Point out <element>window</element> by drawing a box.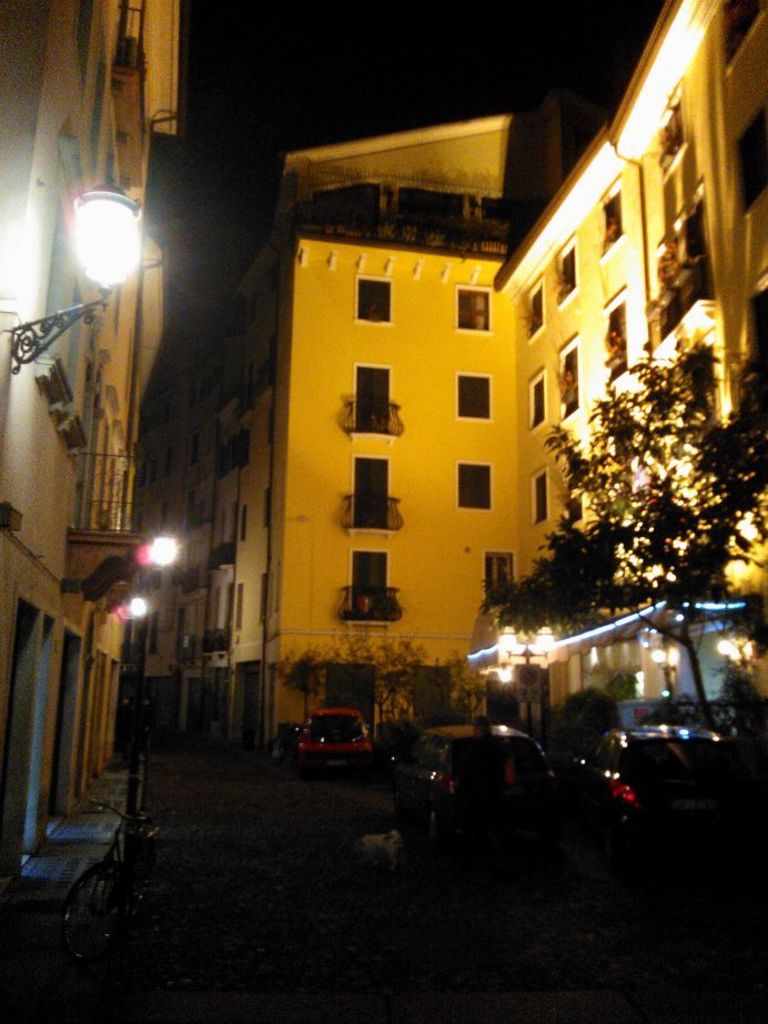
rect(515, 273, 552, 325).
